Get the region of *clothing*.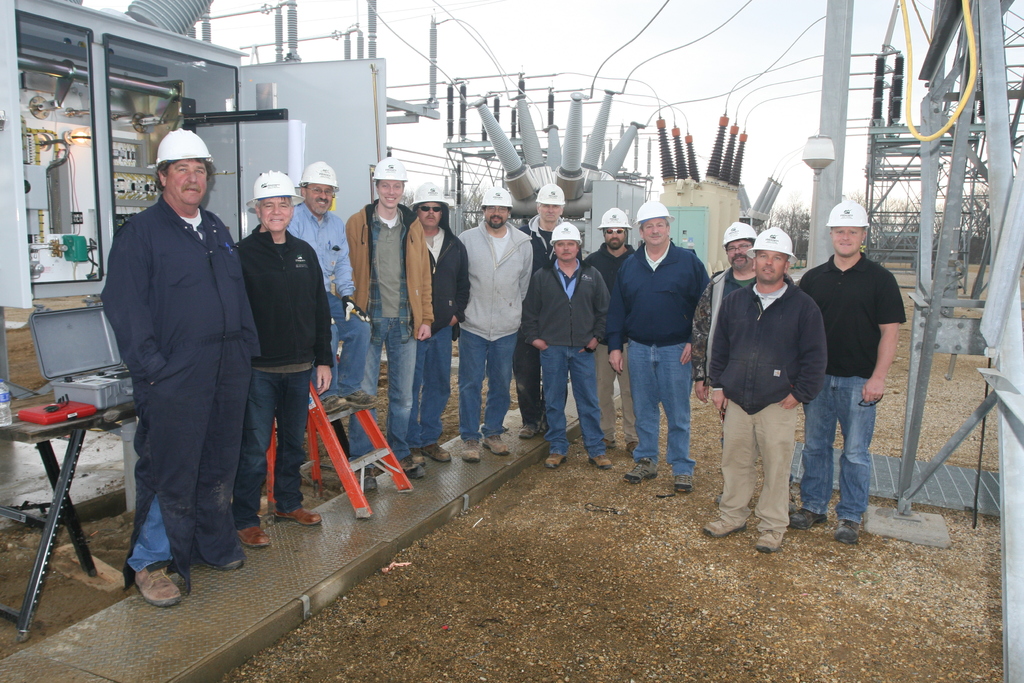
[left=703, top=261, right=831, bottom=535].
